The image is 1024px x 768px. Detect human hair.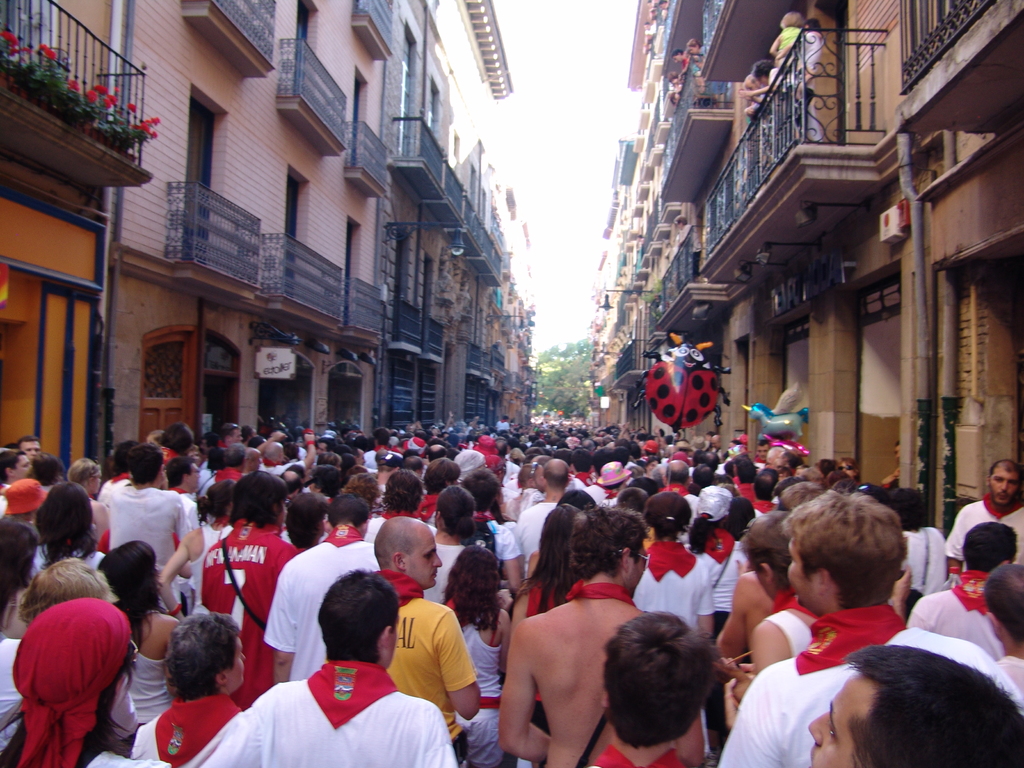
Detection: [x1=495, y1=439, x2=508, y2=455].
